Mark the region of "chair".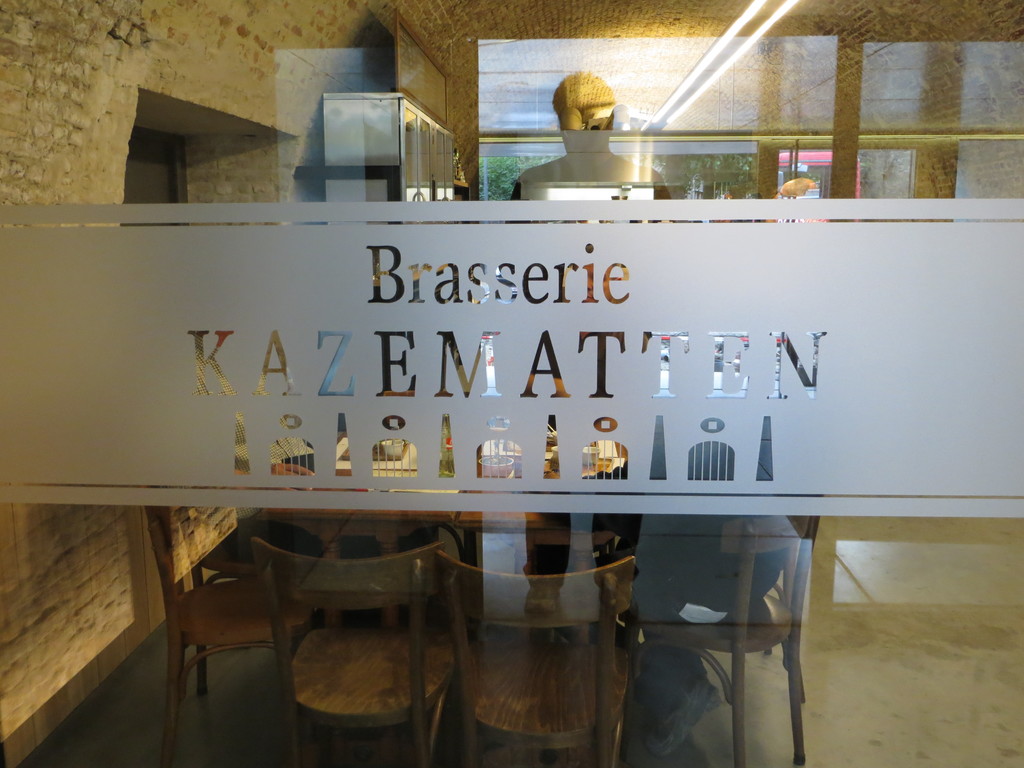
Region: [x1=435, y1=552, x2=634, y2=767].
